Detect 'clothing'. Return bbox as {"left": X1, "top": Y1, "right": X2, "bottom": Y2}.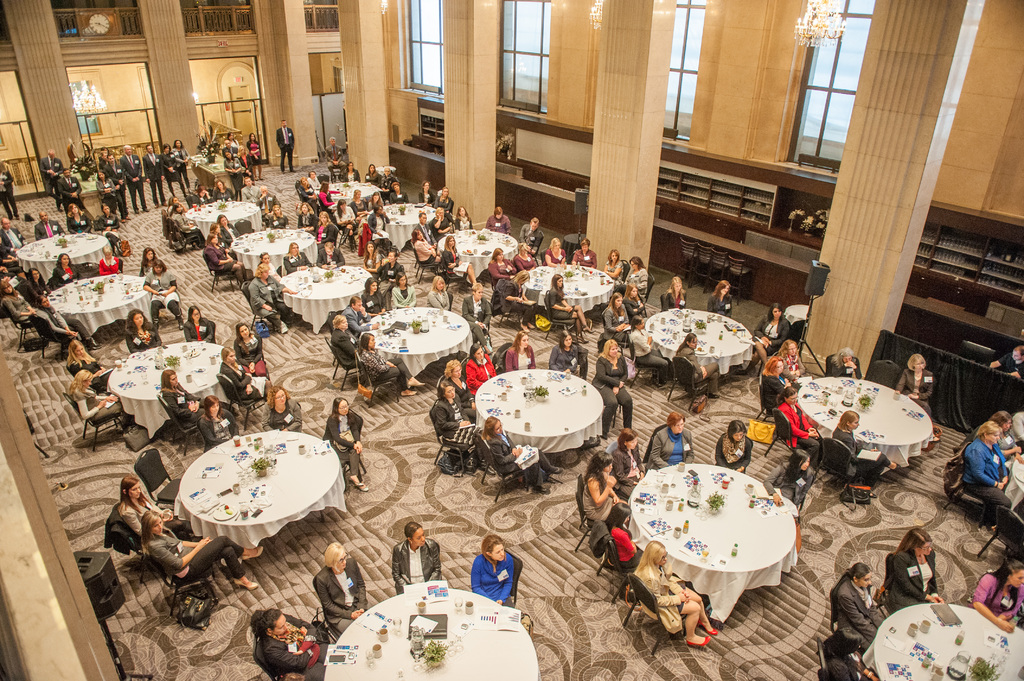
{"left": 120, "top": 154, "right": 152, "bottom": 211}.
